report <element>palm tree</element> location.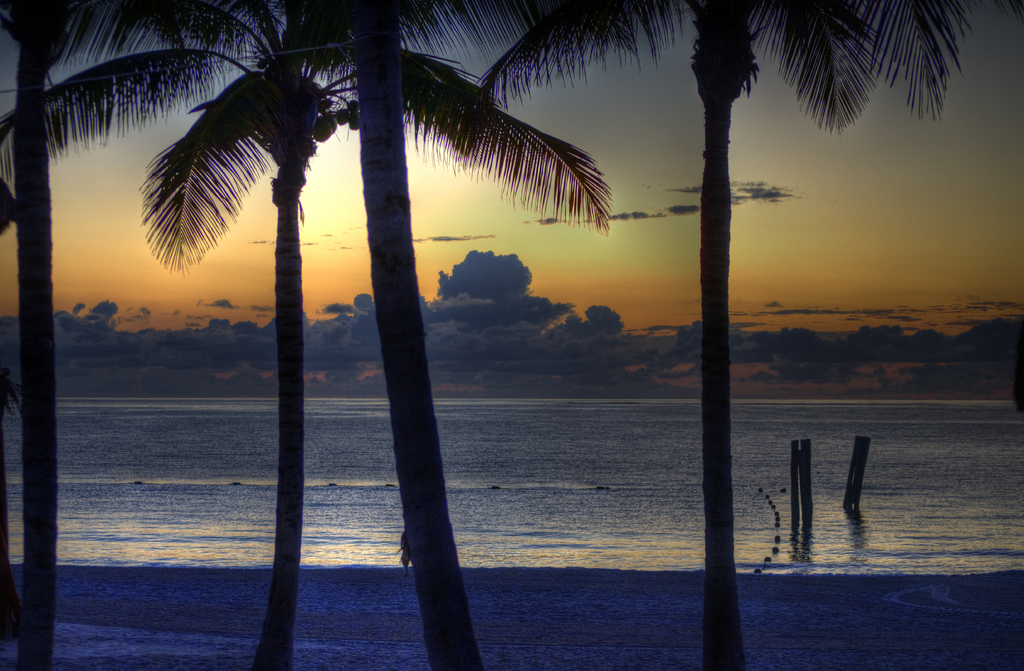
Report: box=[479, 0, 973, 667].
